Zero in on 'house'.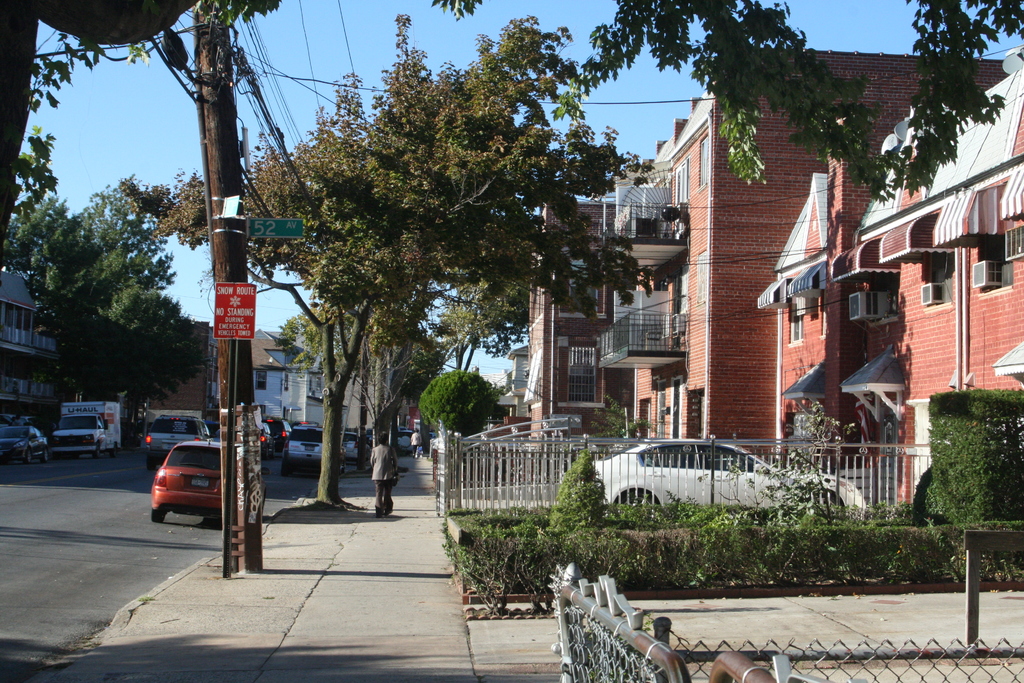
Zeroed in: l=280, t=330, r=371, b=448.
